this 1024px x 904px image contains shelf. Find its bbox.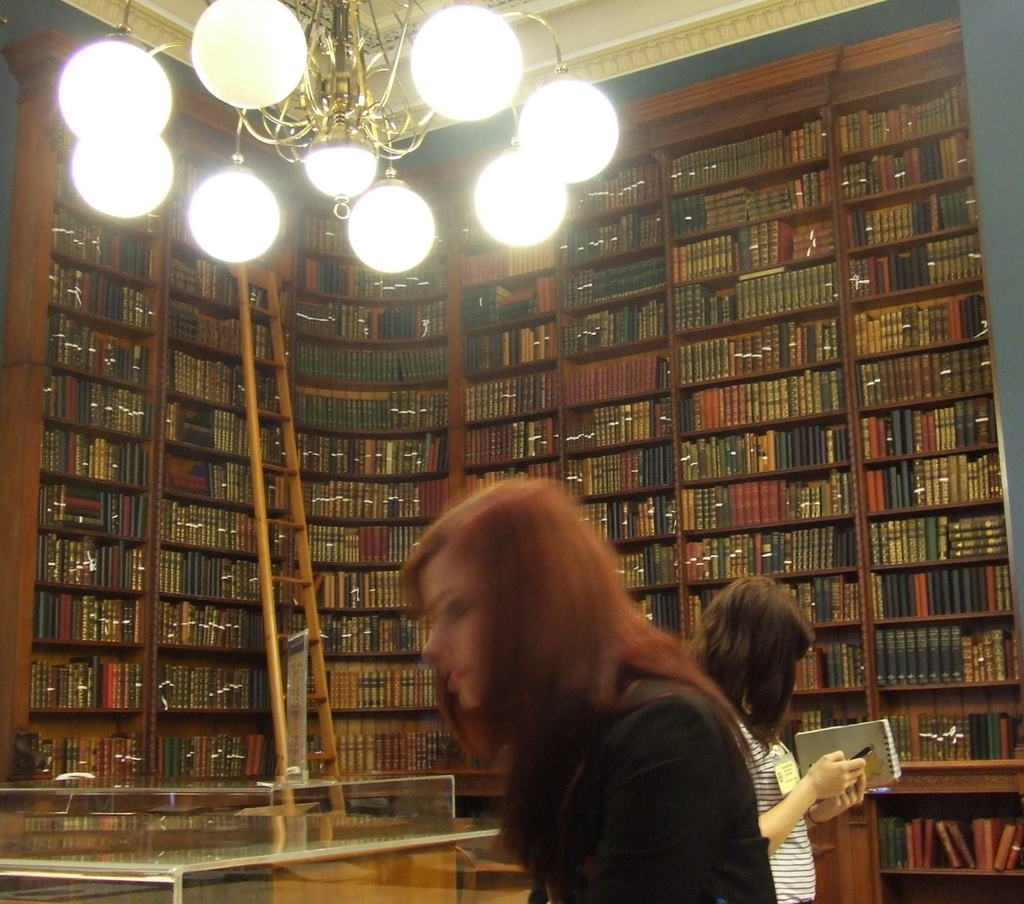
BBox(626, 583, 689, 647).
